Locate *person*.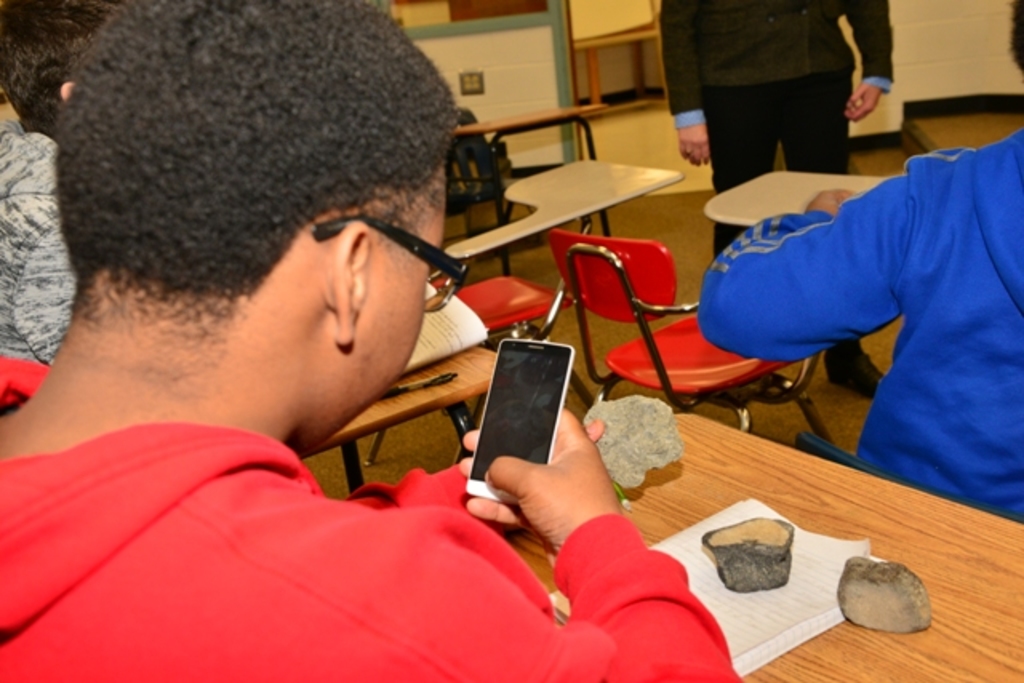
Bounding box: l=0, t=0, r=742, b=681.
